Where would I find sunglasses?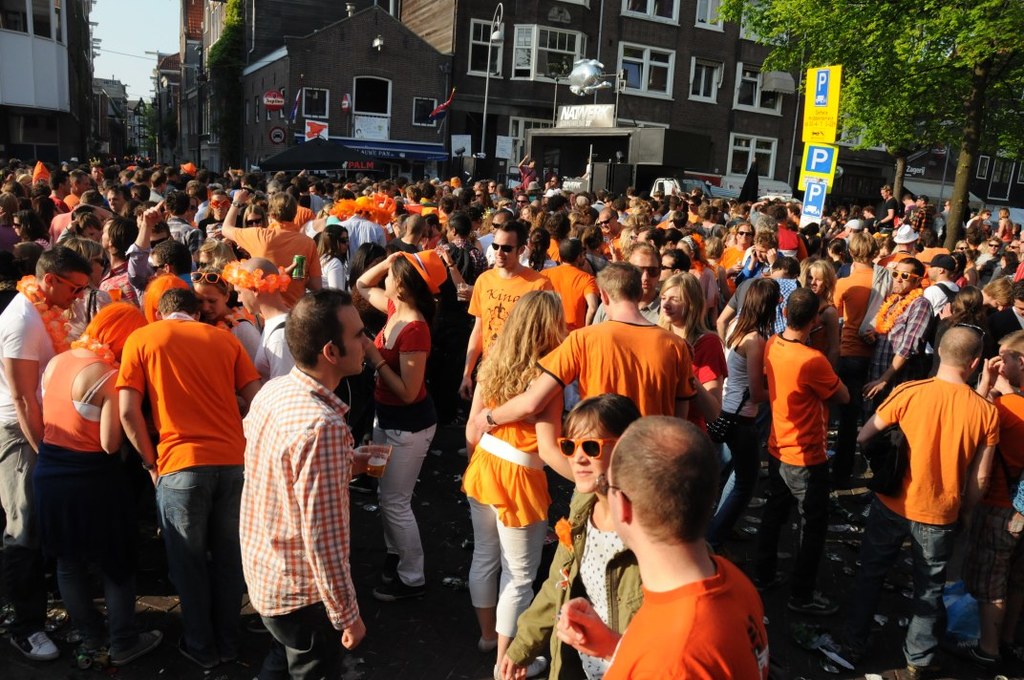
At 7:223:23:225.
